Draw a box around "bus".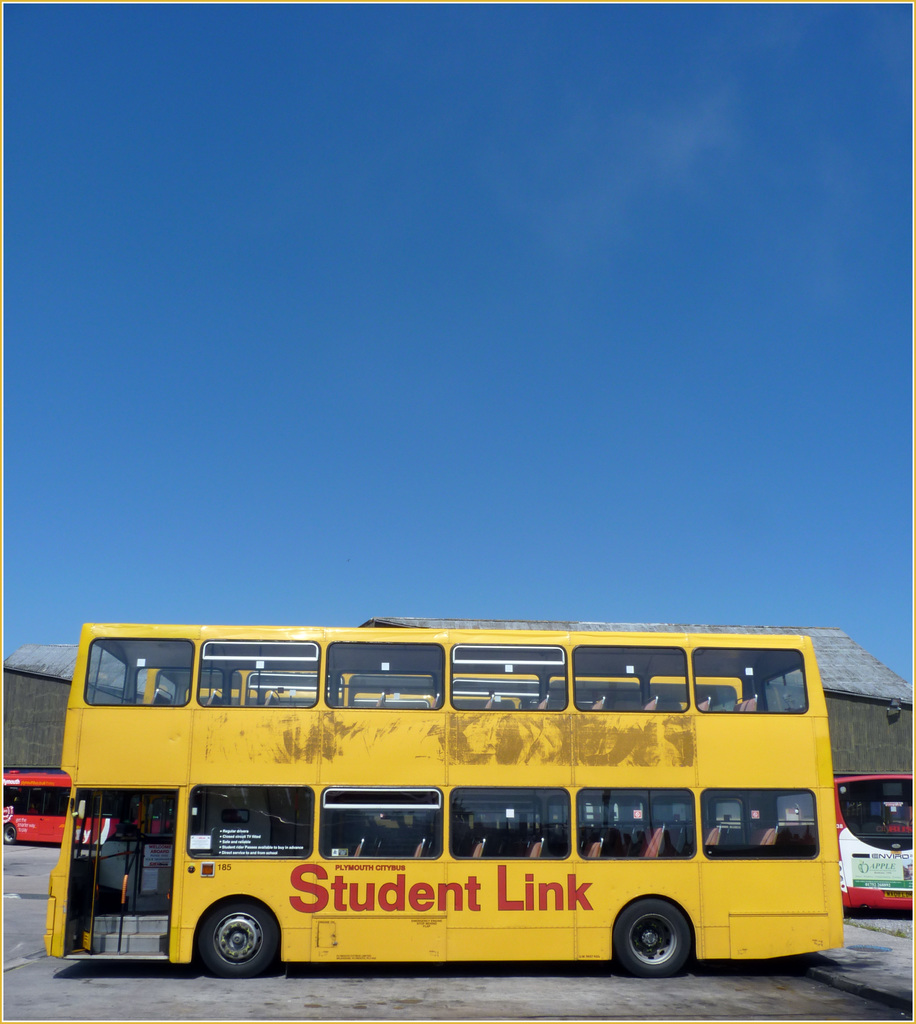
x1=828, y1=769, x2=915, y2=907.
